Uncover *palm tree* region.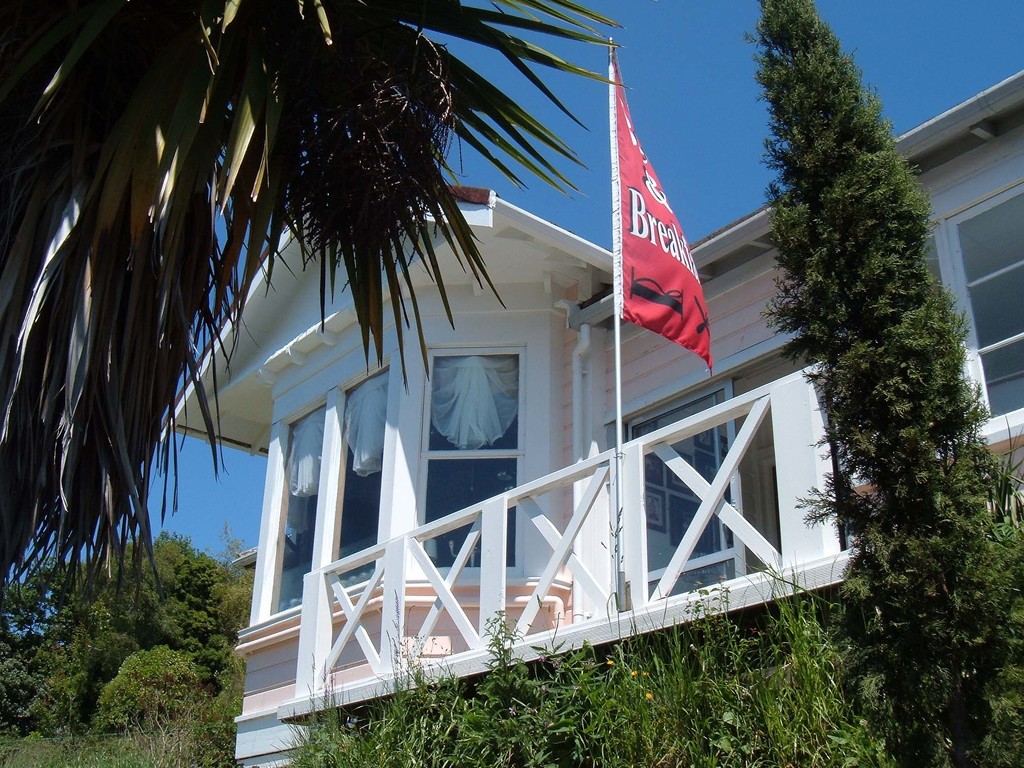
Uncovered: 0,0,618,612.
